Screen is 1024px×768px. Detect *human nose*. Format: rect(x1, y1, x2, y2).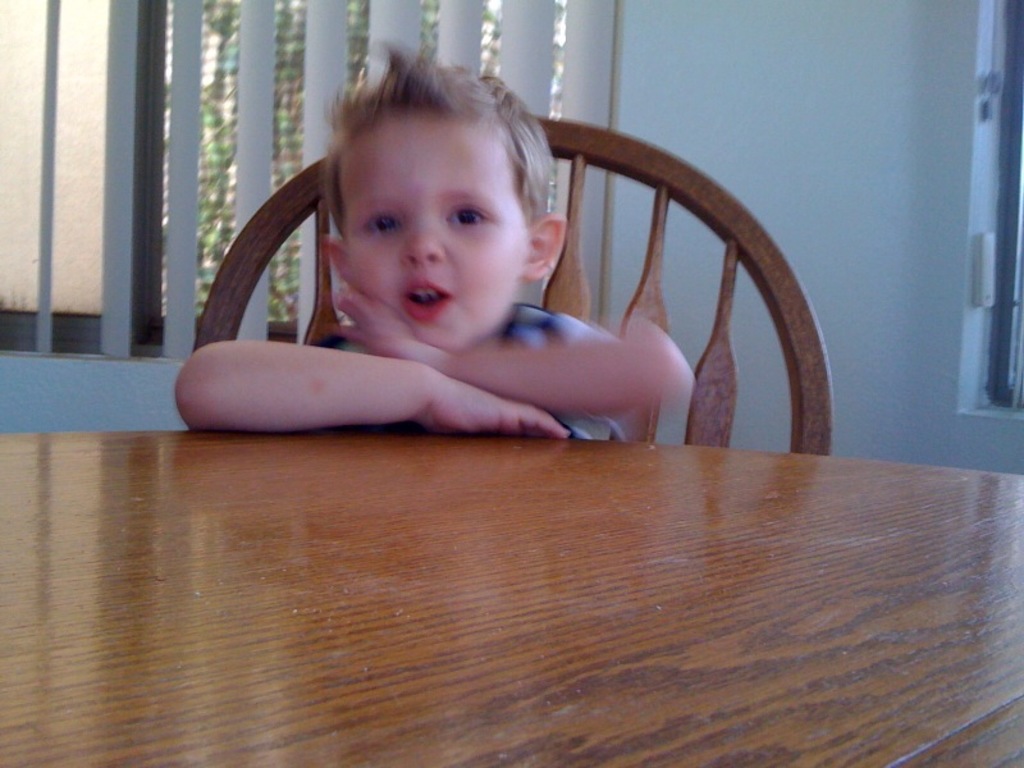
rect(397, 214, 449, 268).
